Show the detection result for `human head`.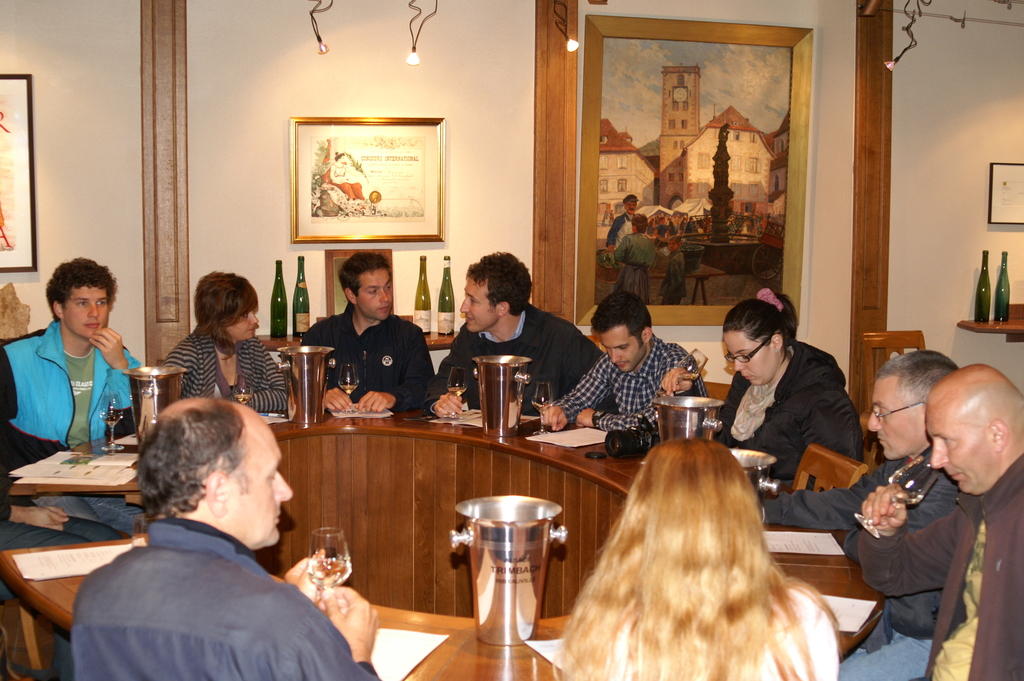
pyautogui.locateOnScreen(724, 291, 797, 391).
